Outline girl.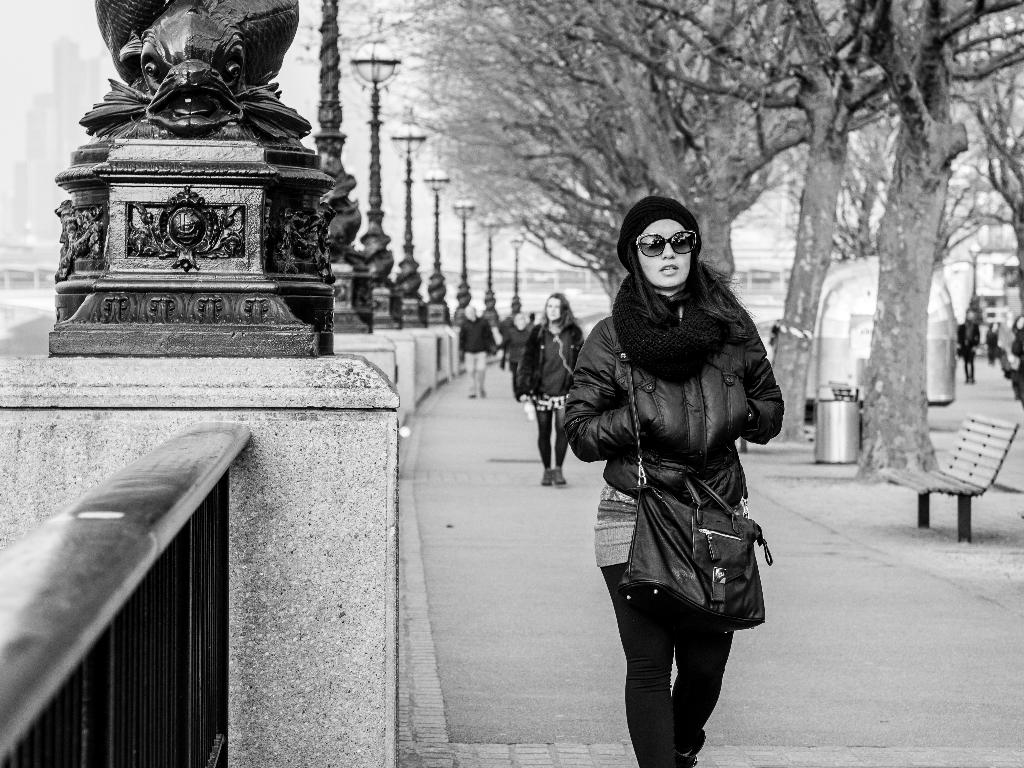
Outline: l=517, t=291, r=586, b=487.
